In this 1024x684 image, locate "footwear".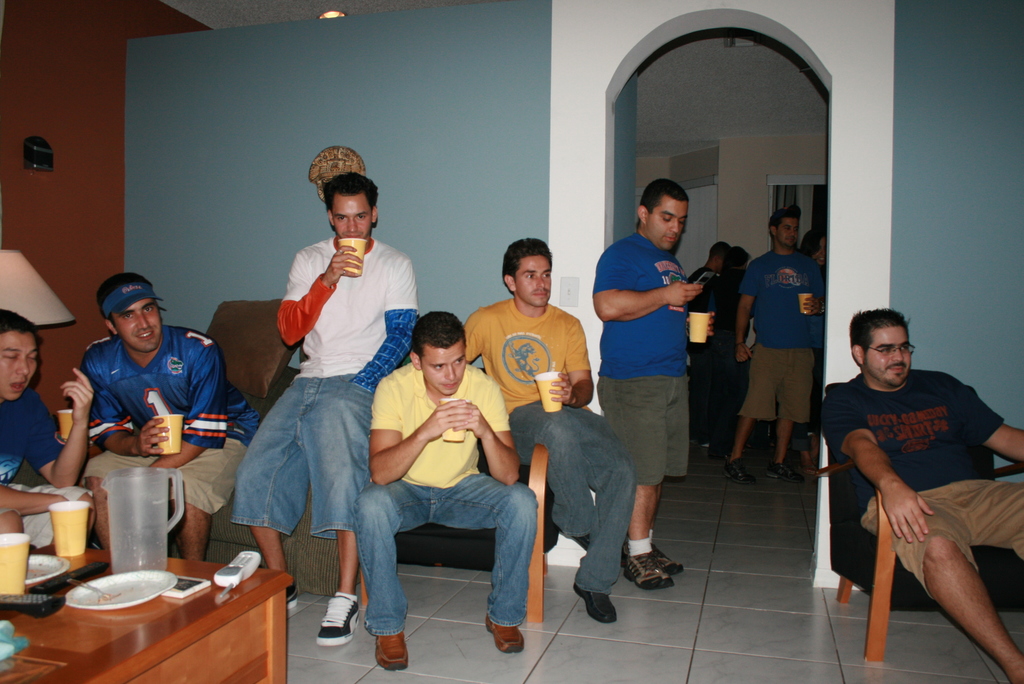
Bounding box: rect(312, 594, 362, 648).
